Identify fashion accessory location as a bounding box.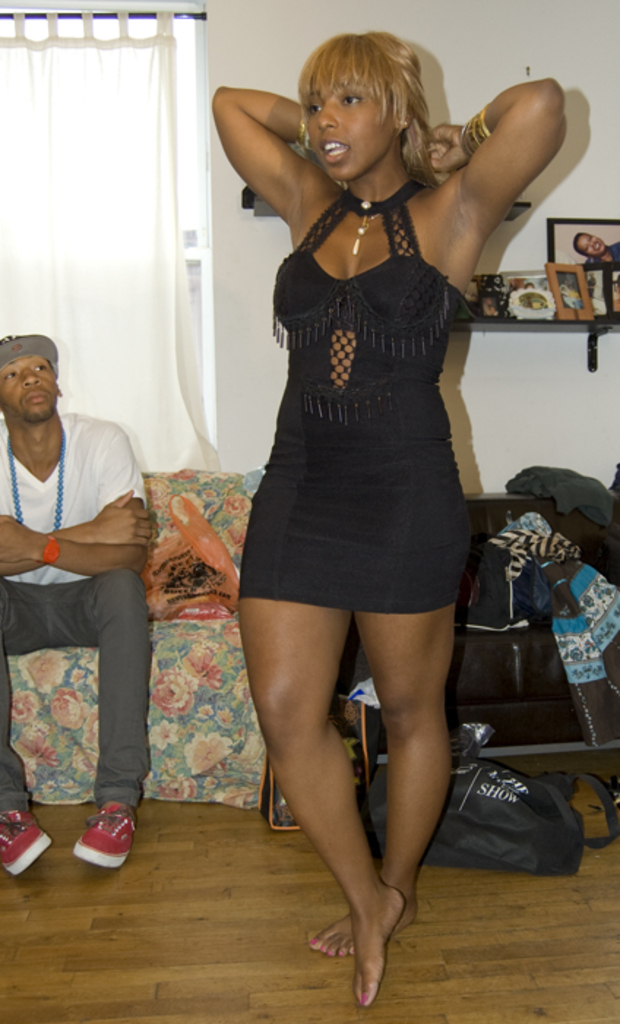
{"left": 306, "top": 936, "right": 320, "bottom": 948}.
